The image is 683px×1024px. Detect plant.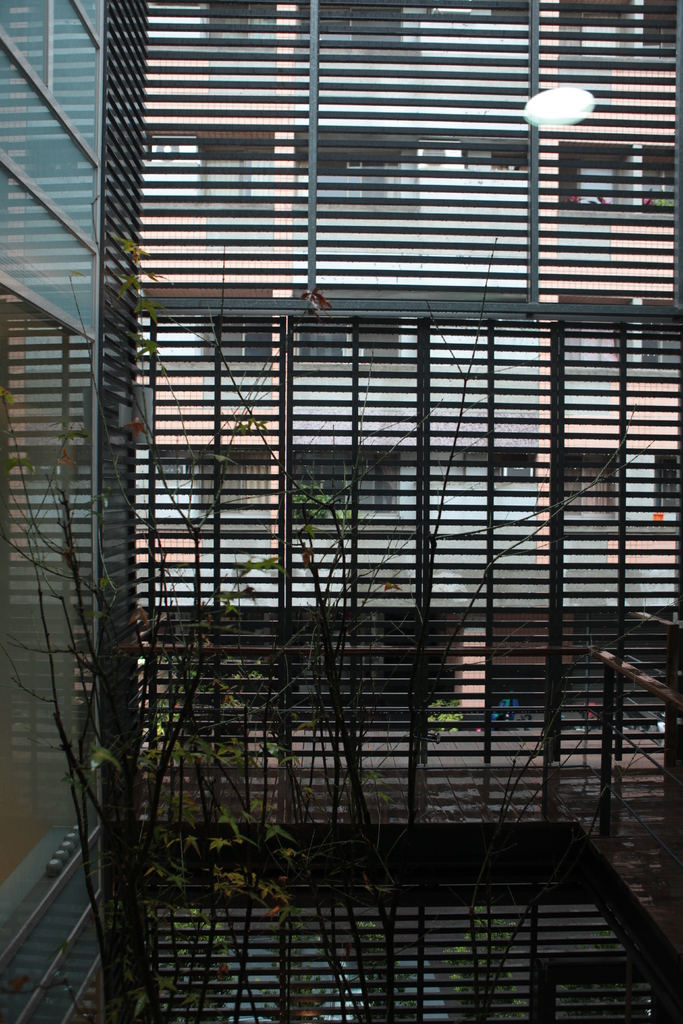
Detection: <region>323, 911, 411, 1023</region>.
